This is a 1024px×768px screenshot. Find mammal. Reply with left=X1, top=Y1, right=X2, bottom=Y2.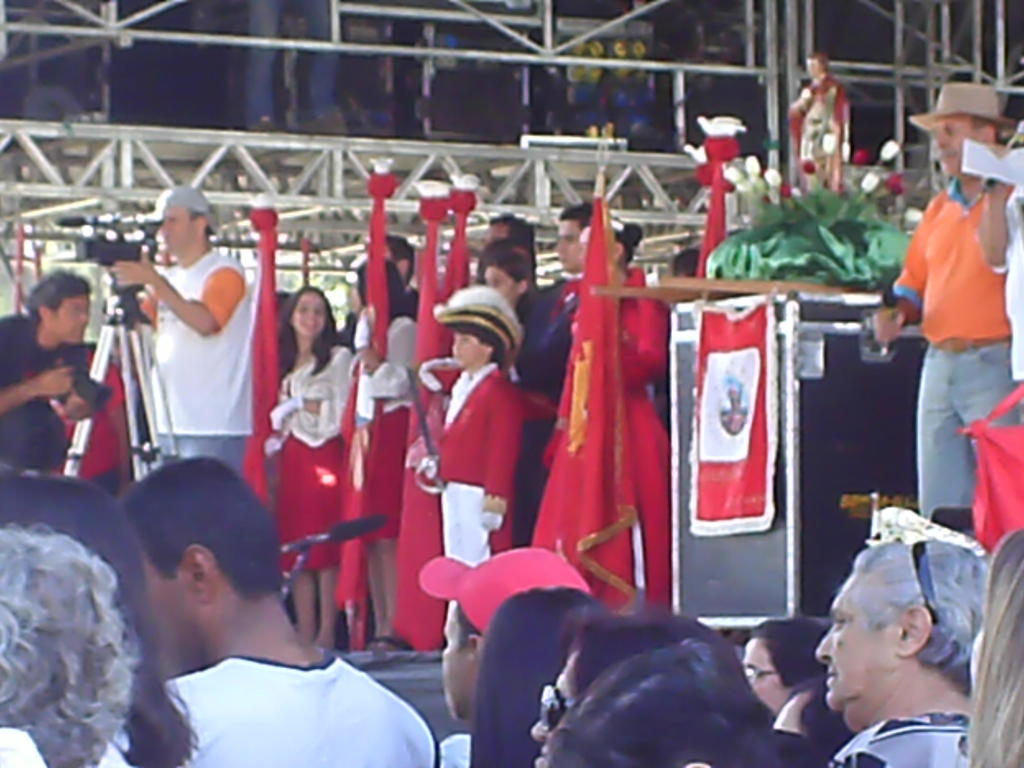
left=963, top=529, right=1023, bottom=767.
